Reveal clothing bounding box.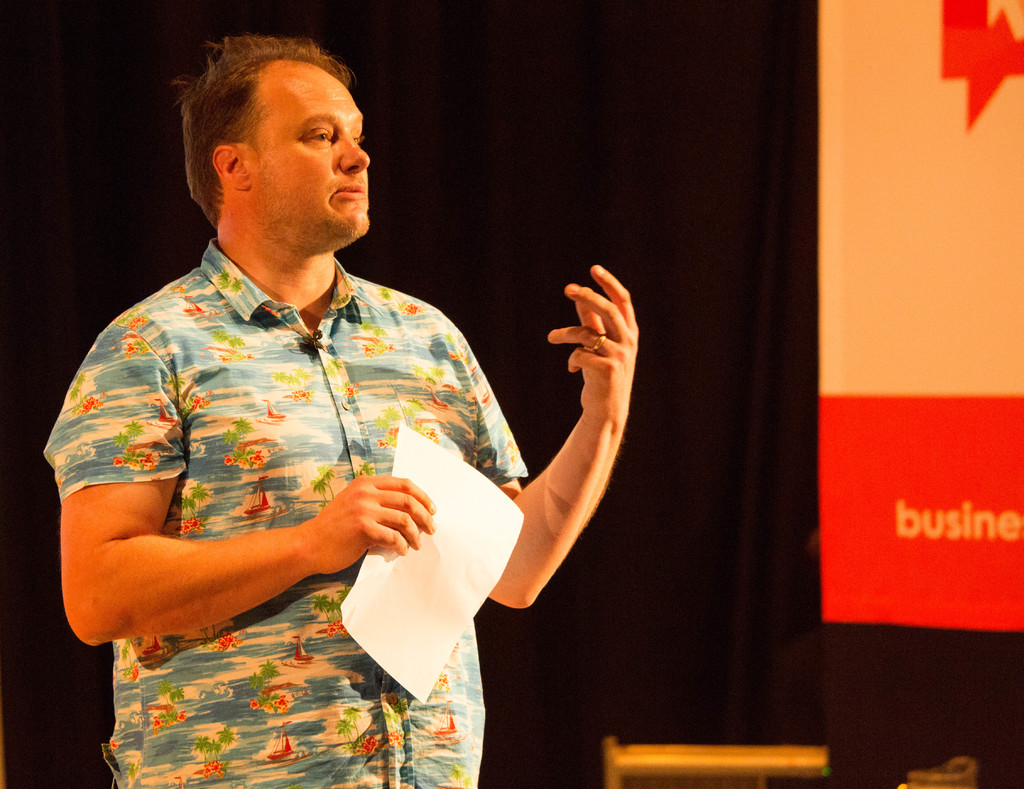
Revealed: 40/236/529/788.
